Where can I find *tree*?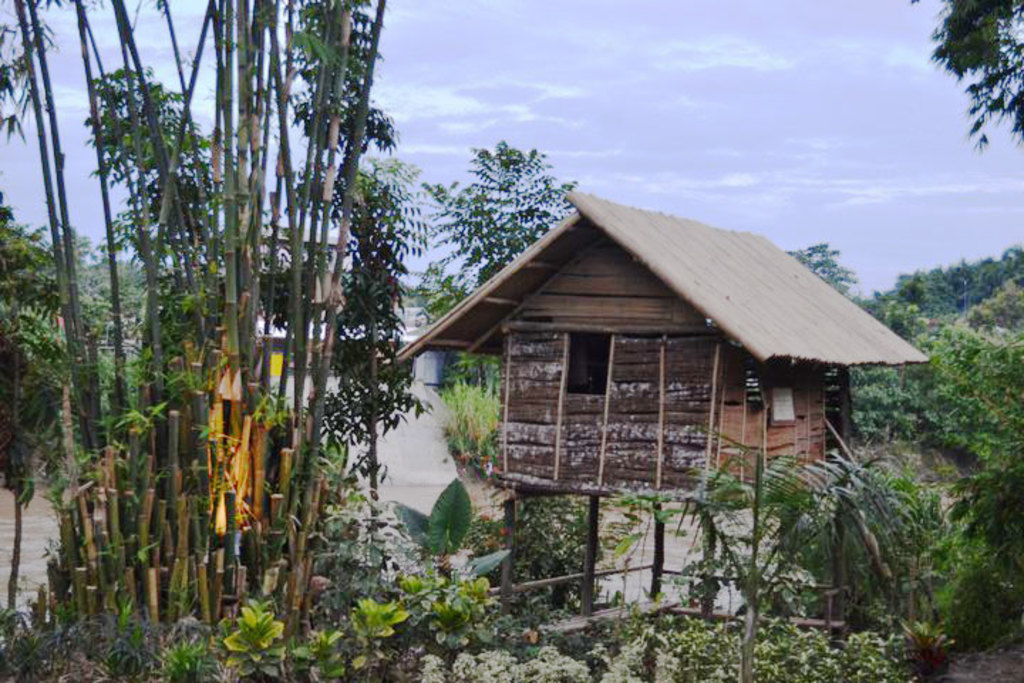
You can find it at x1=934 y1=0 x2=1018 y2=145.
